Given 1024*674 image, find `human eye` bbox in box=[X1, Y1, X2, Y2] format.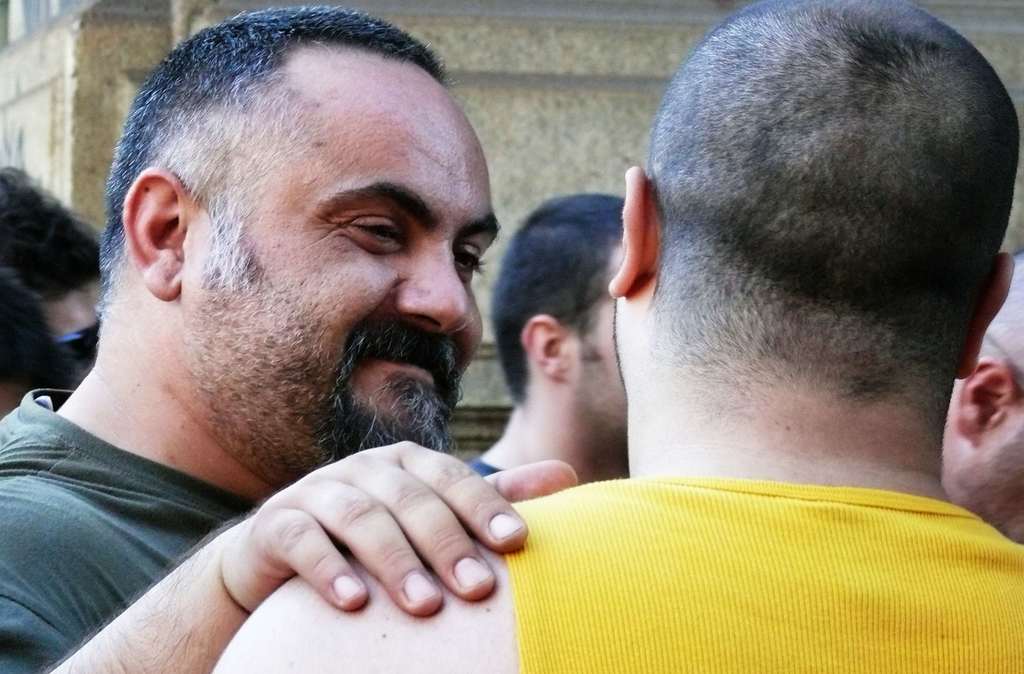
box=[451, 241, 492, 285].
